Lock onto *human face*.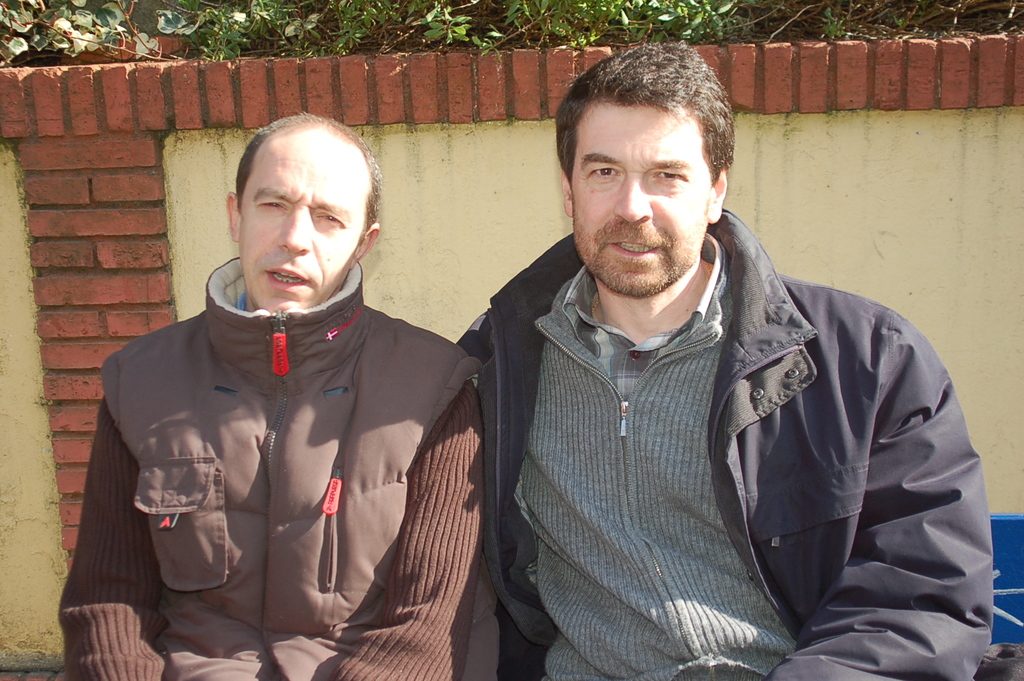
Locked: [241,144,361,313].
